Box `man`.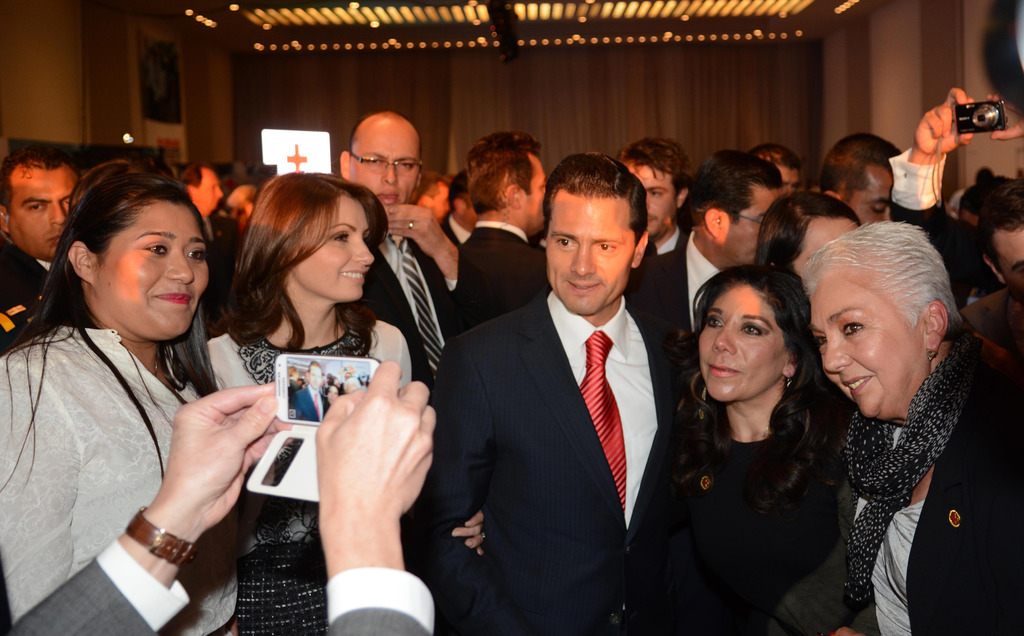
locate(442, 158, 696, 633).
